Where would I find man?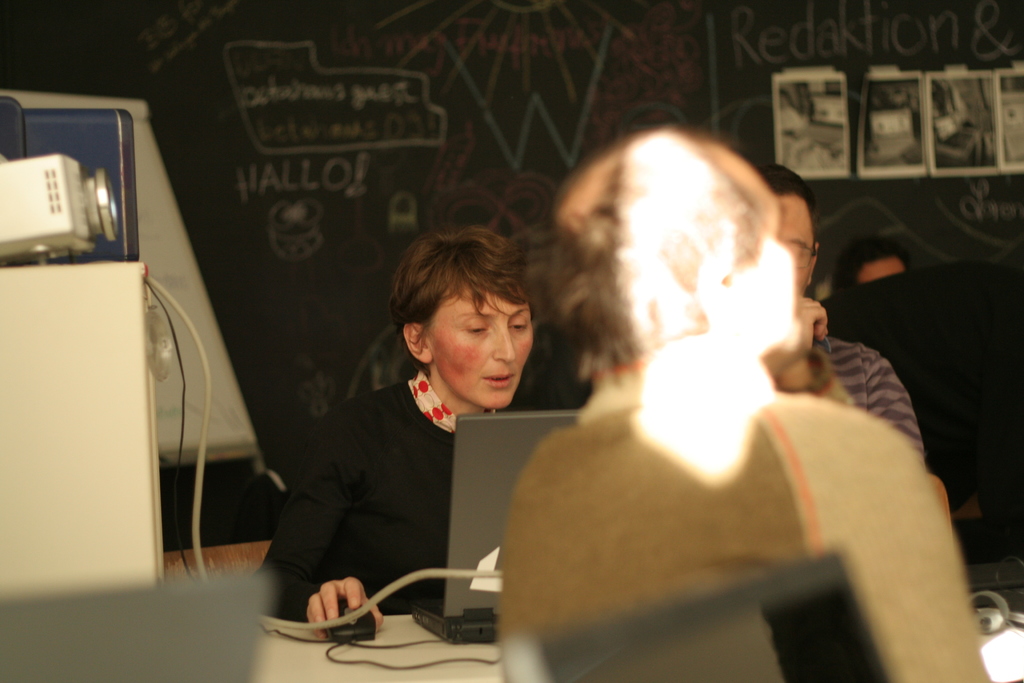
At <region>745, 155, 924, 473</region>.
